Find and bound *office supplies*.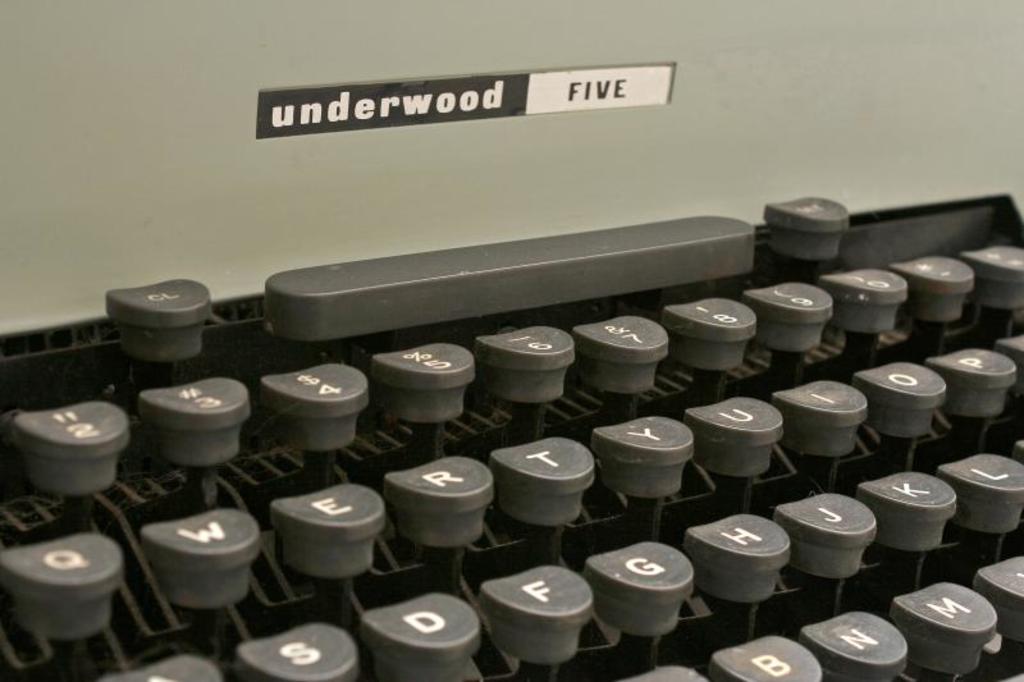
Bound: Rect(0, 0, 1023, 681).
